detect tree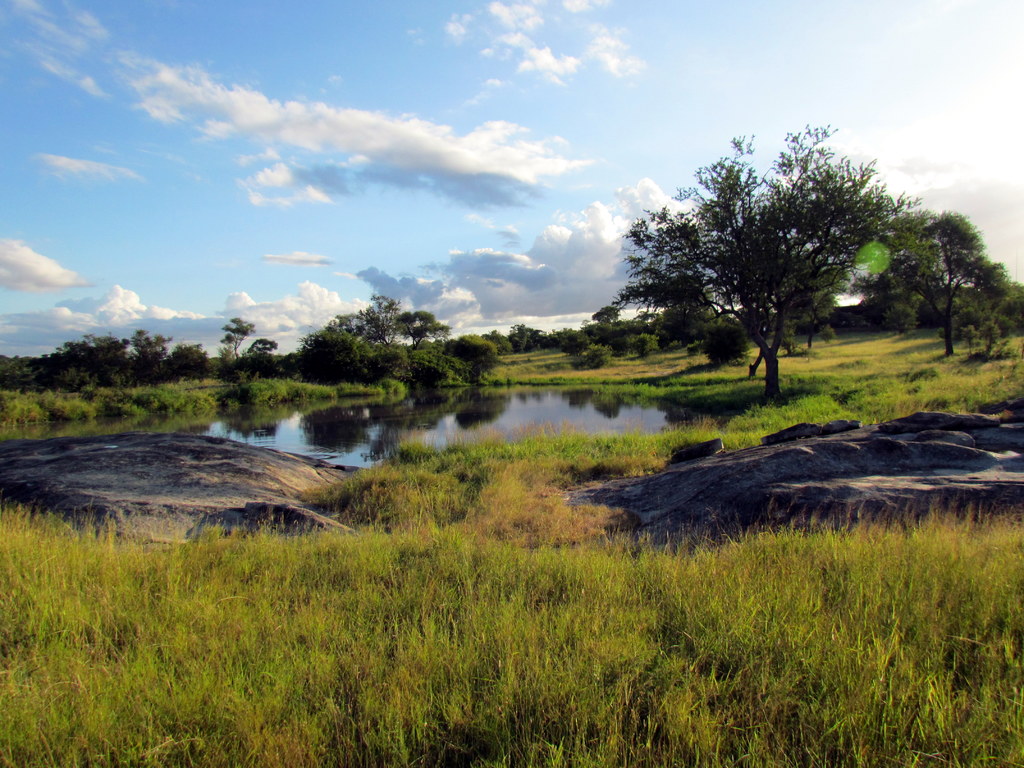
(x1=868, y1=204, x2=1023, y2=358)
